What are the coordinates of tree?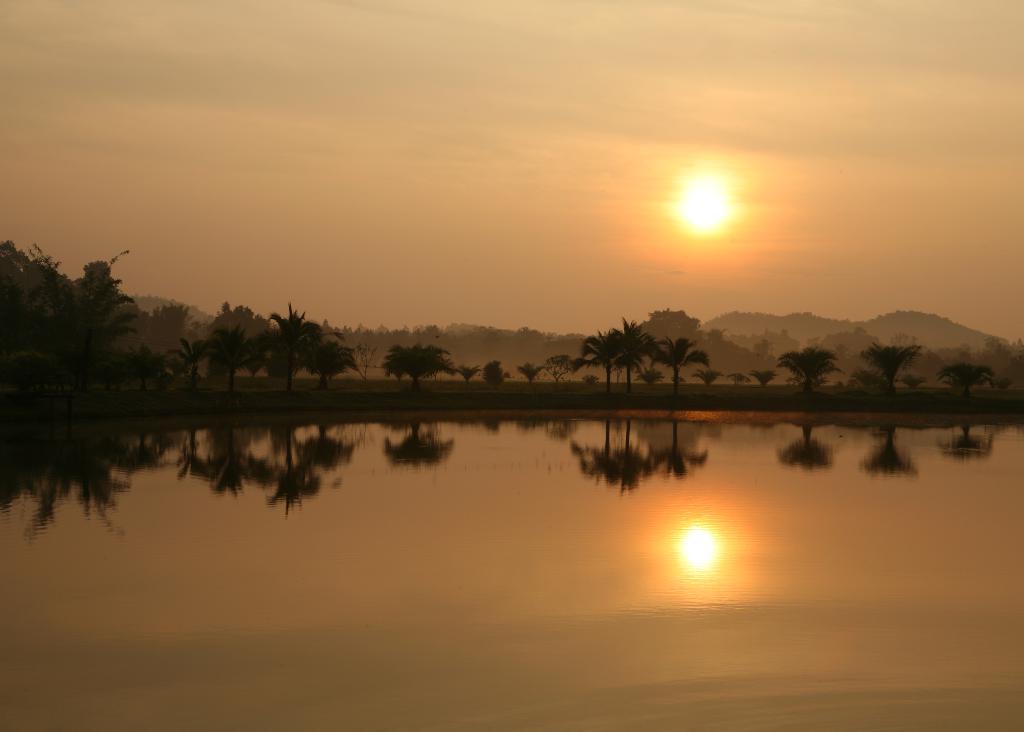
box=[516, 357, 536, 388].
